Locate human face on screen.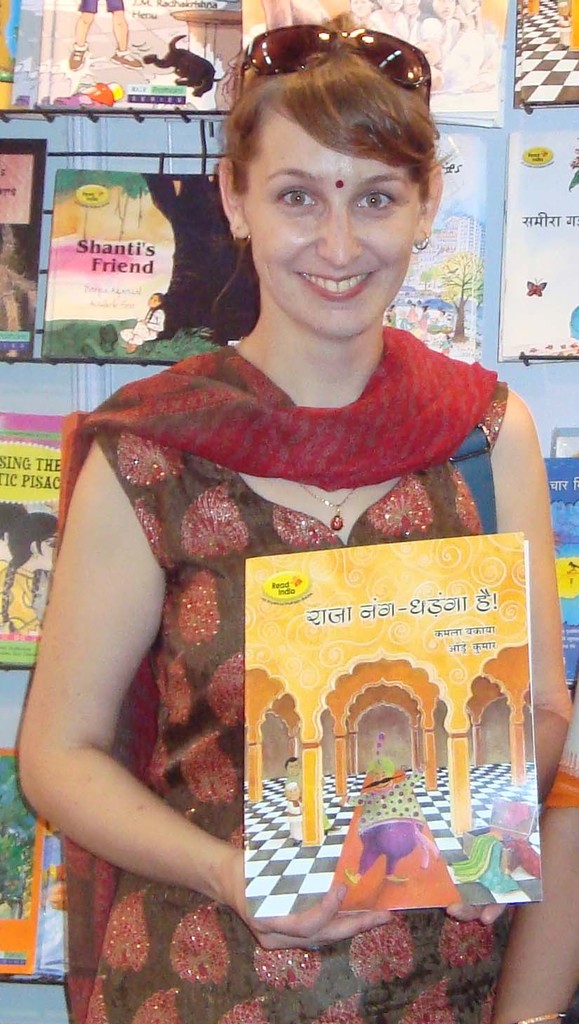
On screen at bbox=[248, 112, 430, 336].
